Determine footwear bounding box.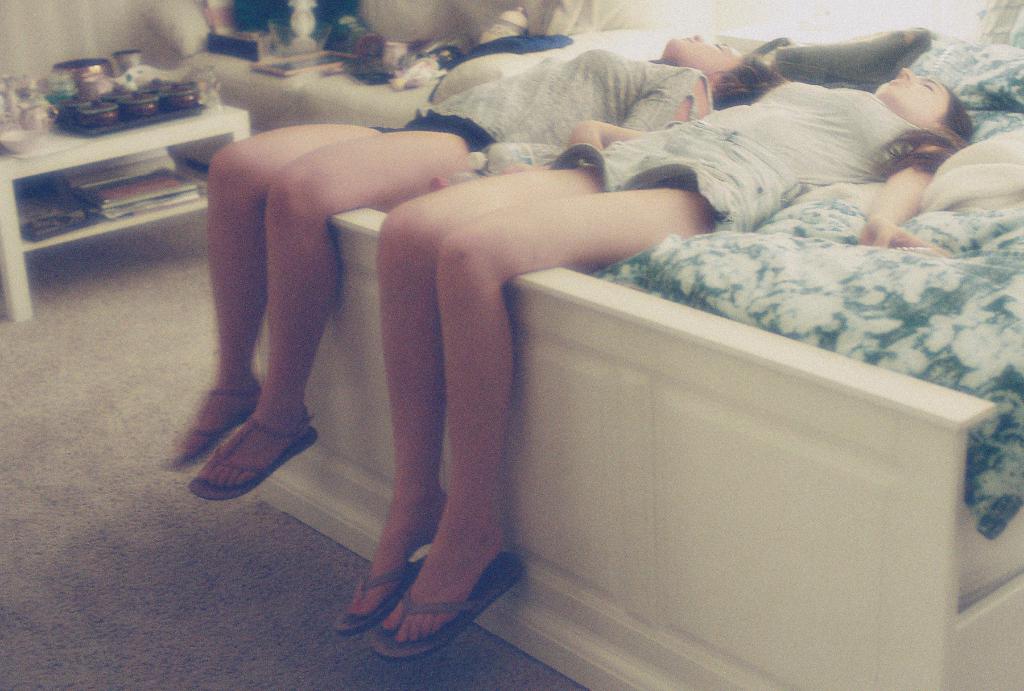
Determined: x1=163 y1=392 x2=257 y2=472.
